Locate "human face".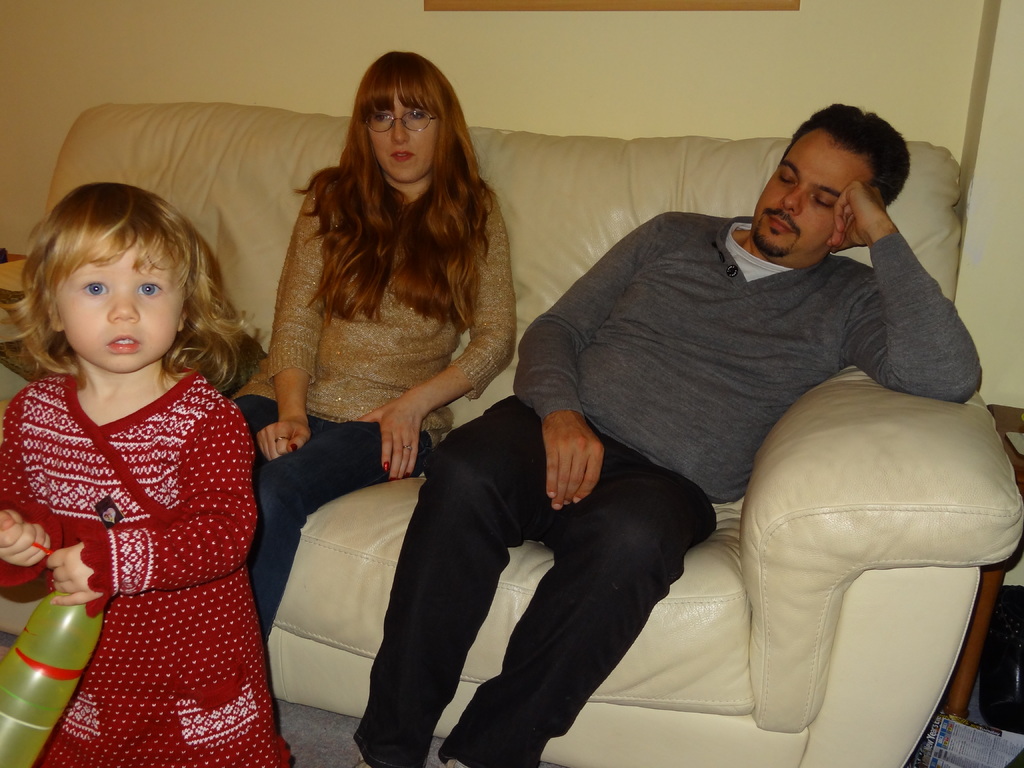
Bounding box: 58 241 183 373.
